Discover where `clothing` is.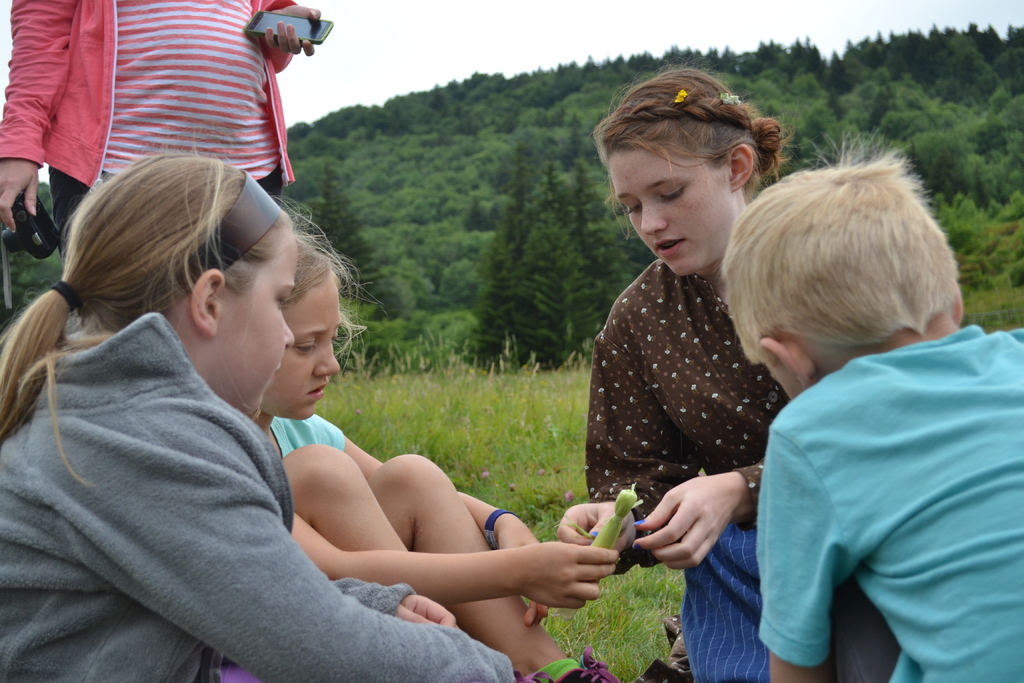
Discovered at <box>584,252,842,682</box>.
